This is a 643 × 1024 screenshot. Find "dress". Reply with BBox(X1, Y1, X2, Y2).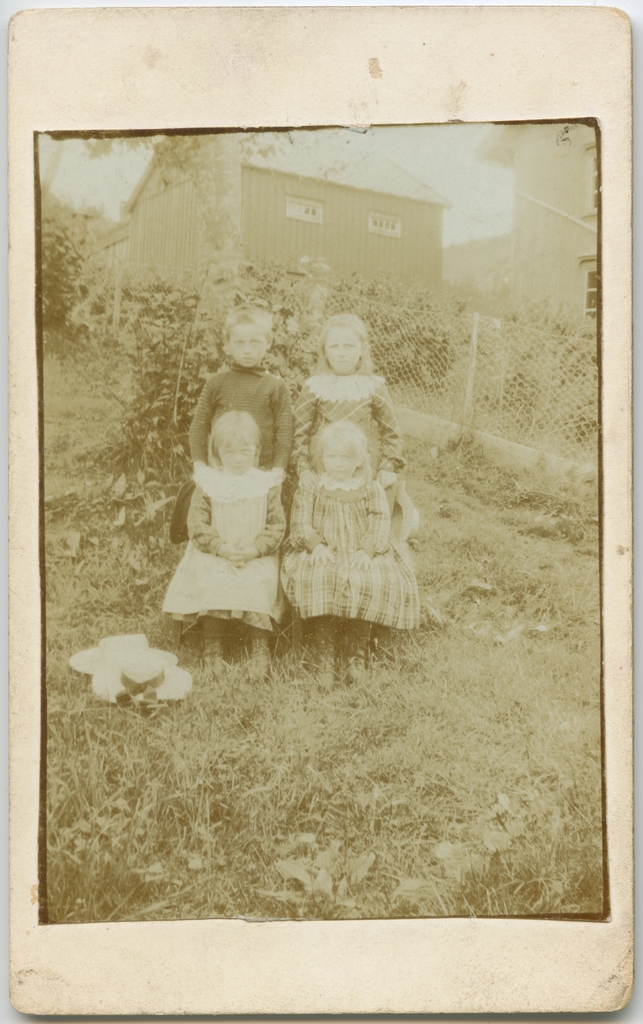
BBox(281, 470, 422, 630).
